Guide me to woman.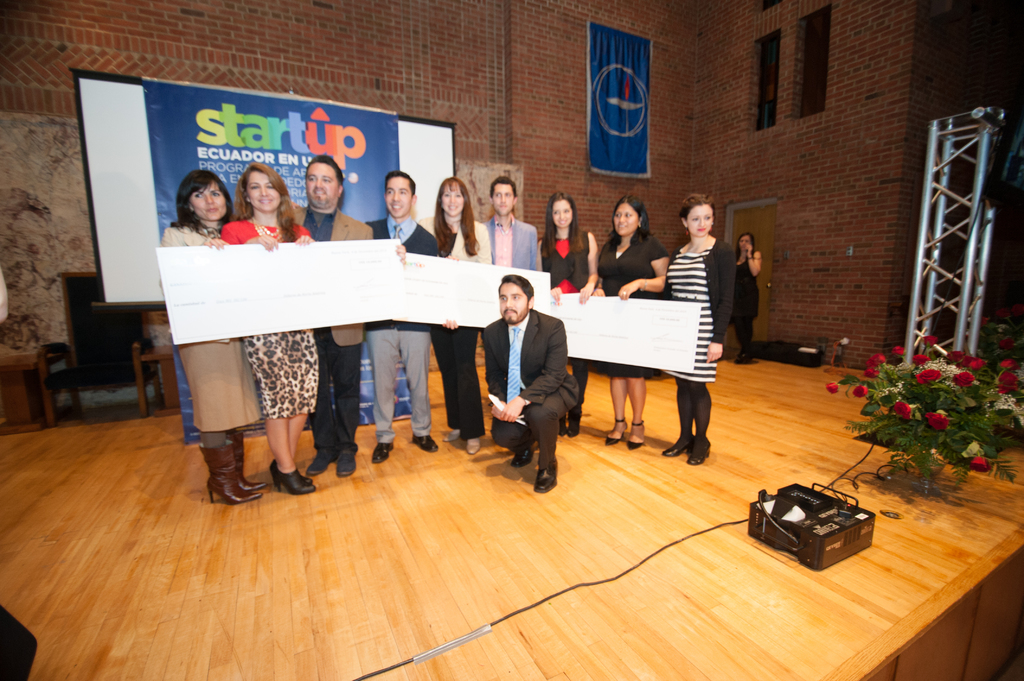
Guidance: left=419, top=177, right=490, bottom=454.
